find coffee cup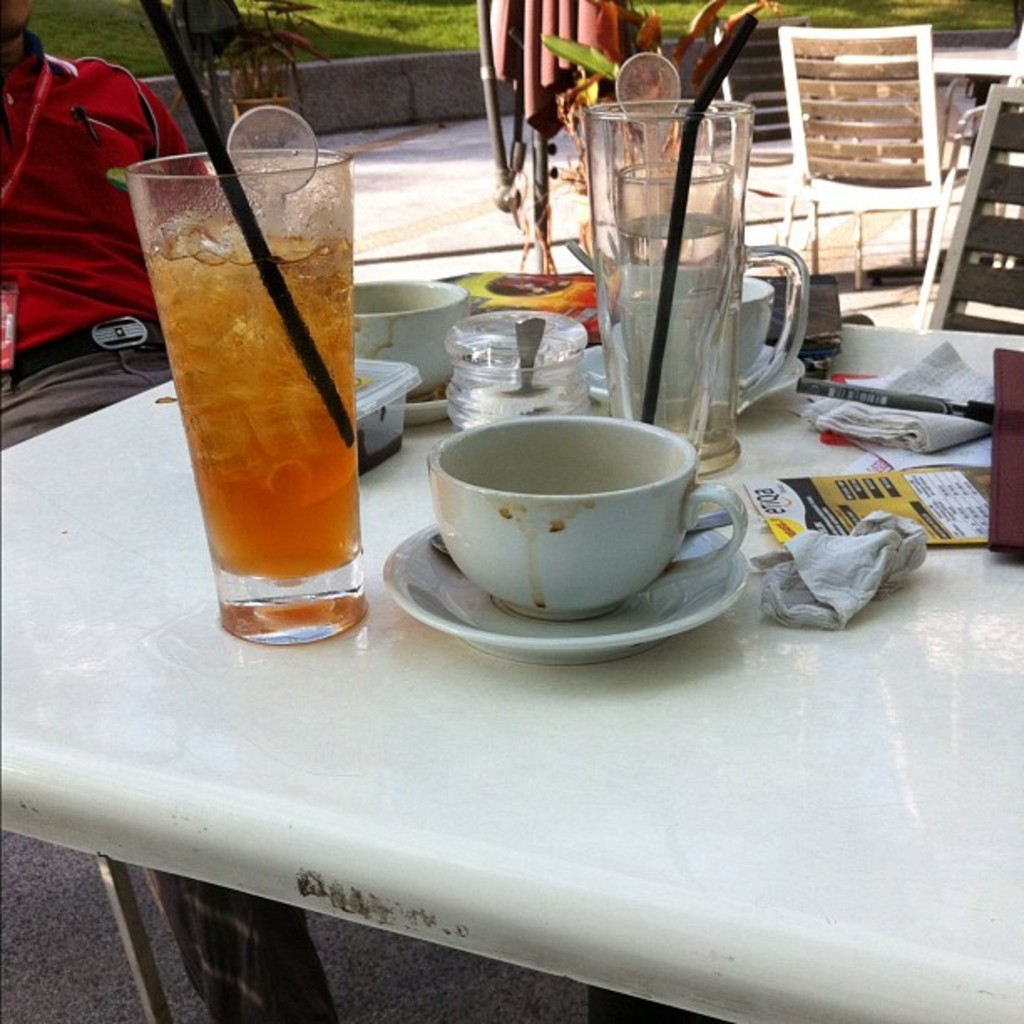
bbox=(423, 412, 748, 621)
